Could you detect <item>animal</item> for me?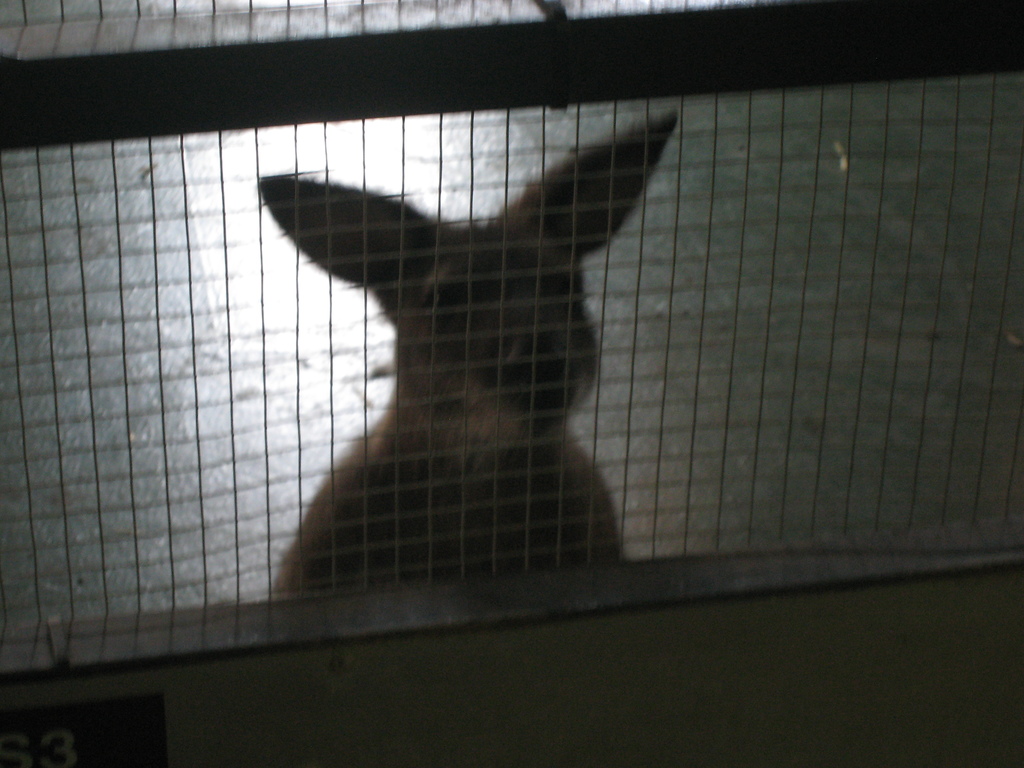
Detection result: 266,114,709,601.
